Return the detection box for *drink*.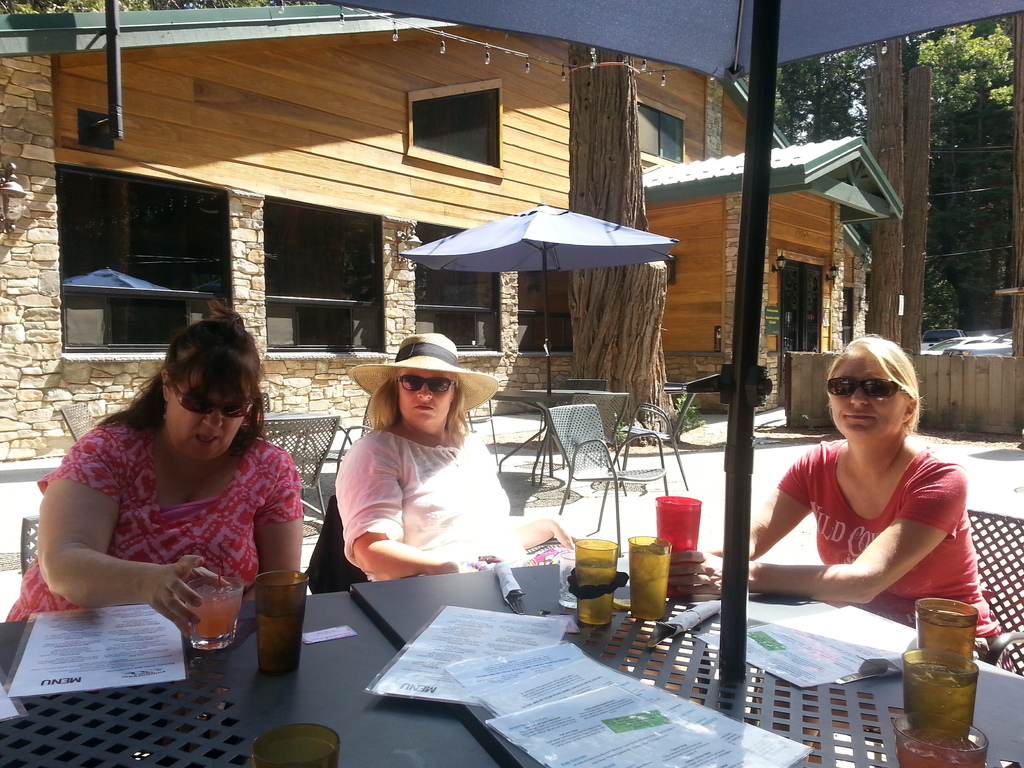
[257, 609, 305, 673].
